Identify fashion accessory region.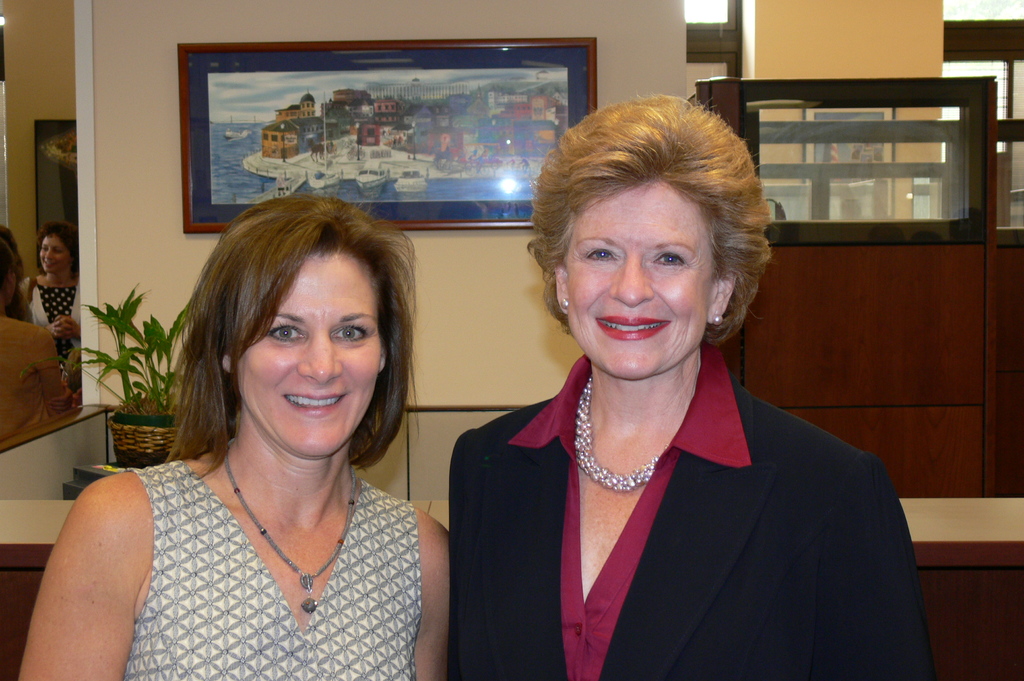
Region: (712, 309, 723, 323).
